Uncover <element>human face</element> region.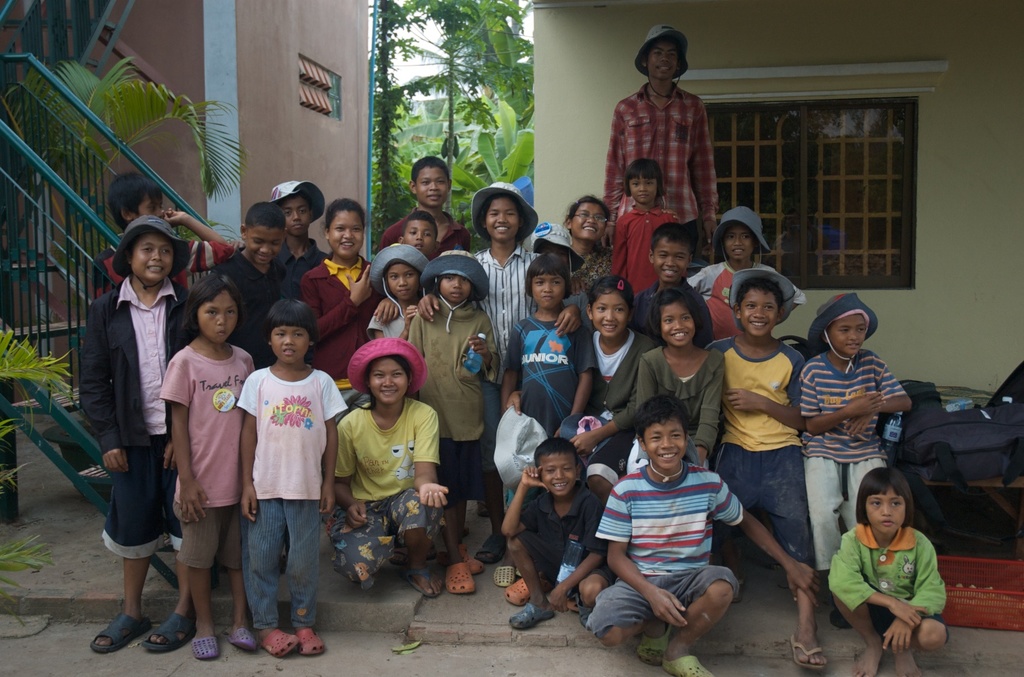
Uncovered: rect(532, 269, 565, 308).
